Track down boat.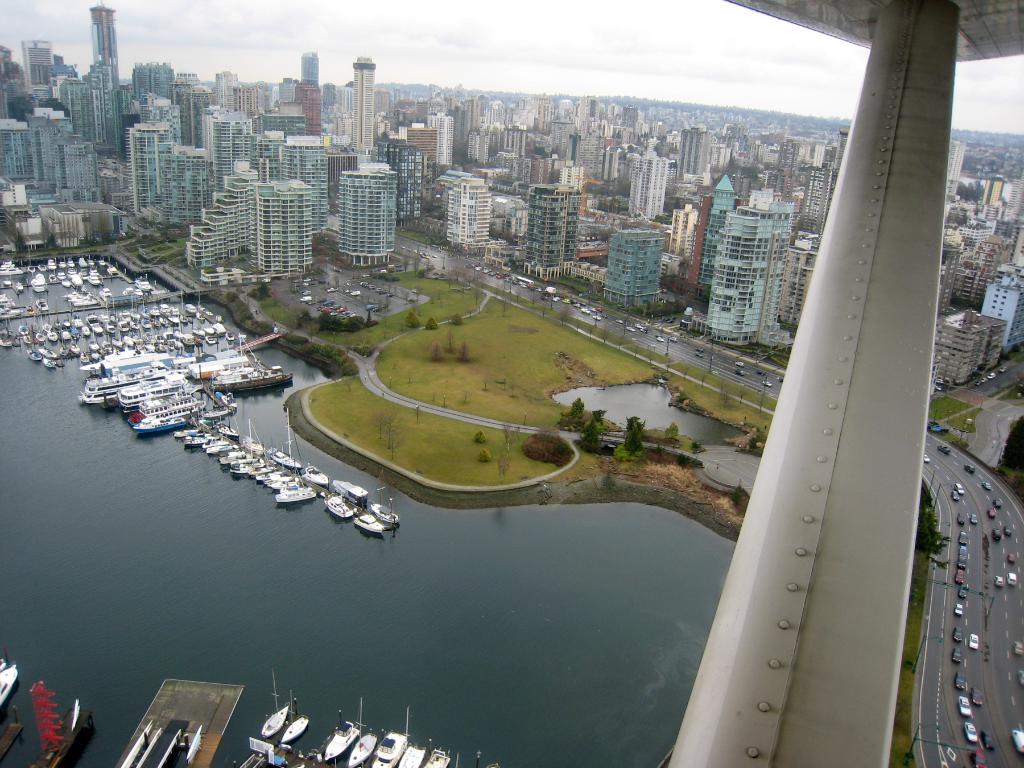
Tracked to detection(392, 740, 422, 767).
